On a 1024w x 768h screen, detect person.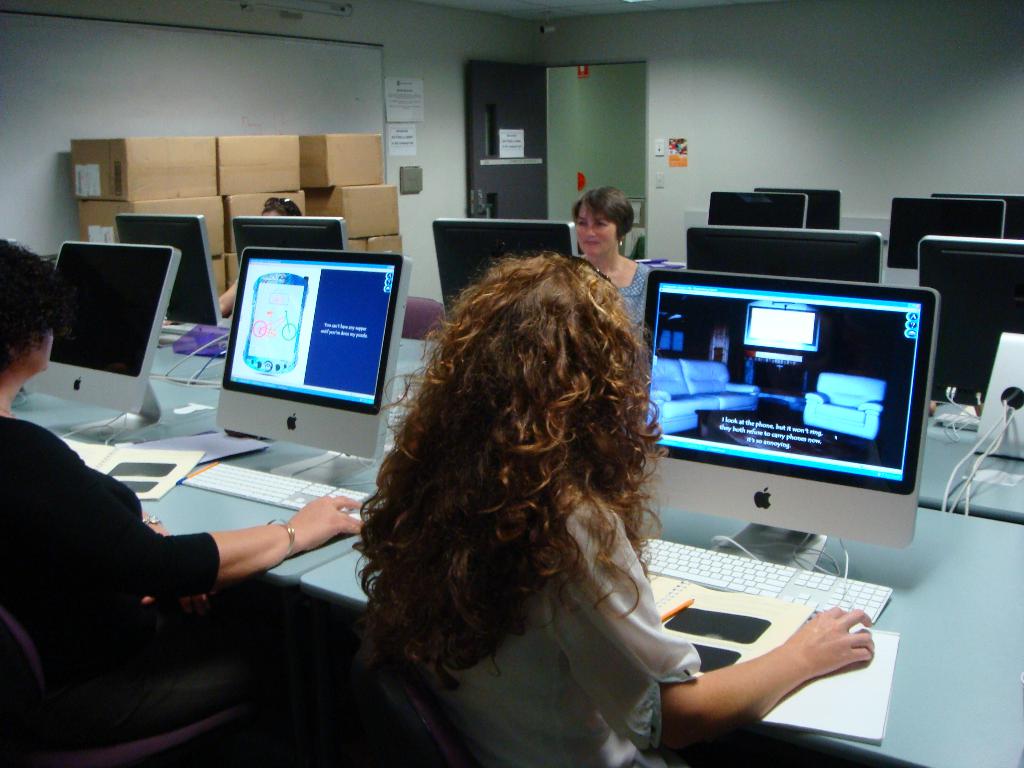
{"left": 350, "top": 251, "right": 872, "bottom": 767}.
